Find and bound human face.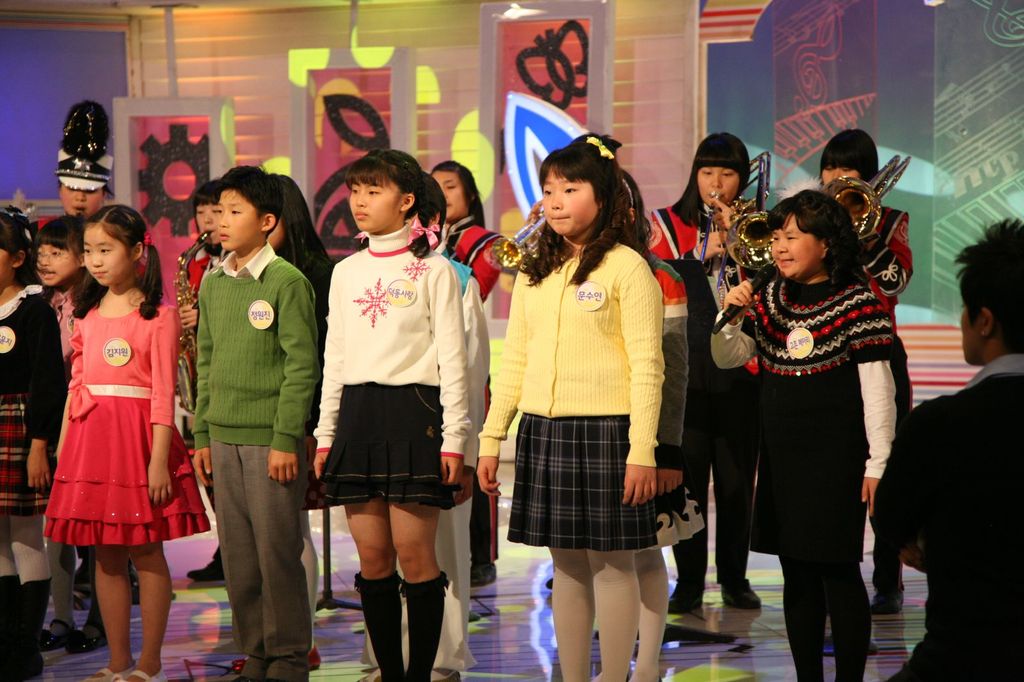
Bound: Rect(696, 163, 735, 205).
